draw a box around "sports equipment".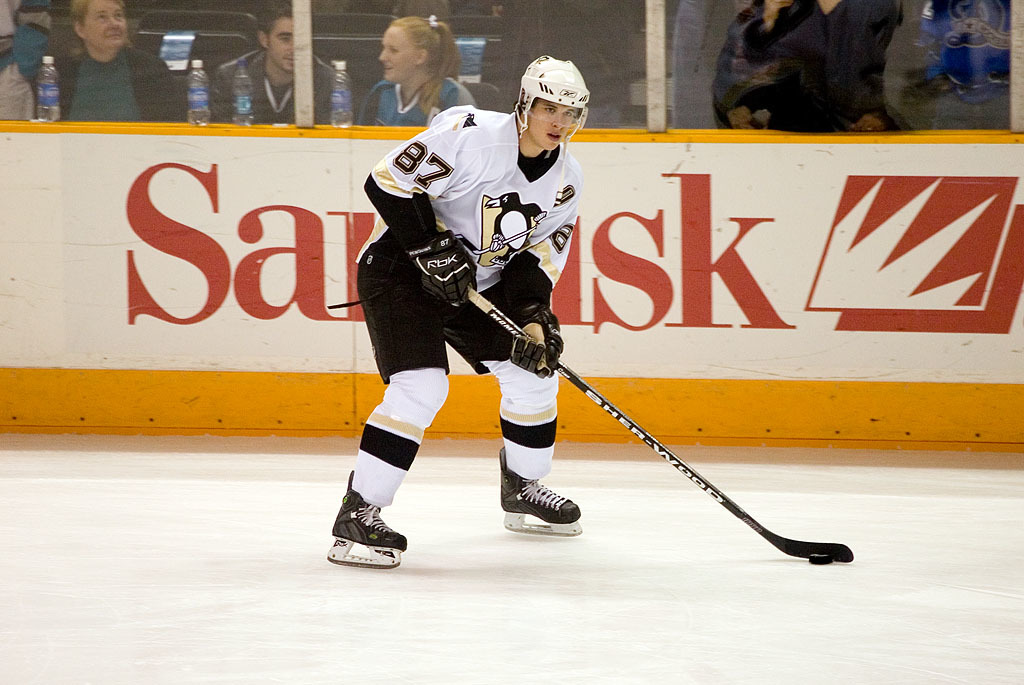
<bbox>414, 231, 478, 311</bbox>.
